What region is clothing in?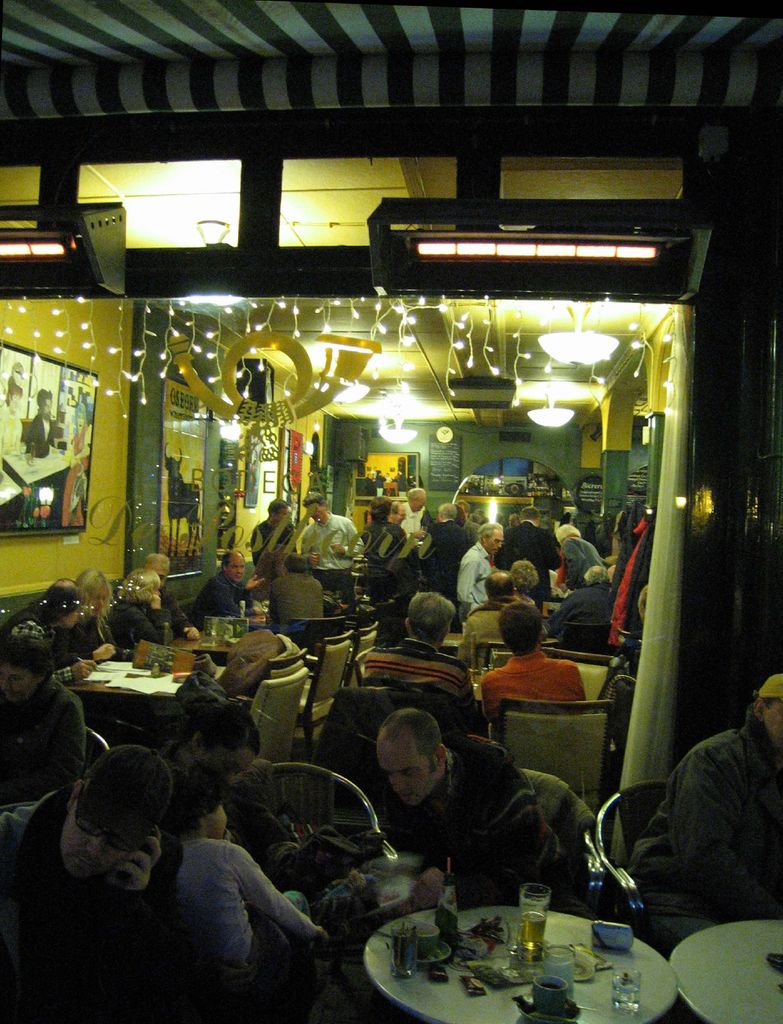
(x1=164, y1=588, x2=188, y2=636).
